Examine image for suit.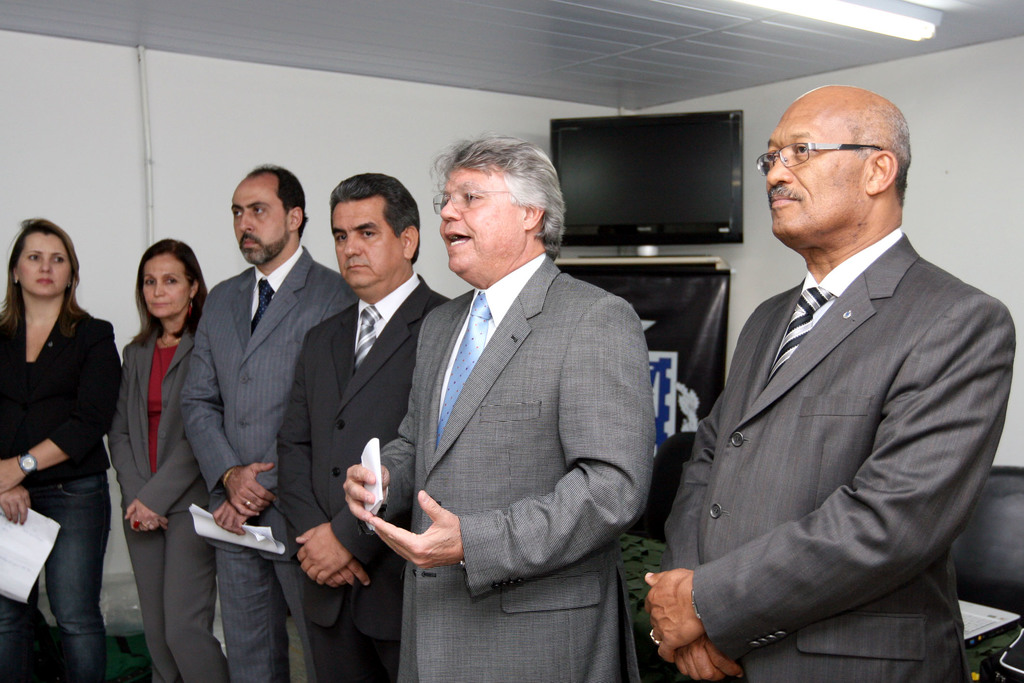
Examination result: rect(182, 247, 352, 682).
